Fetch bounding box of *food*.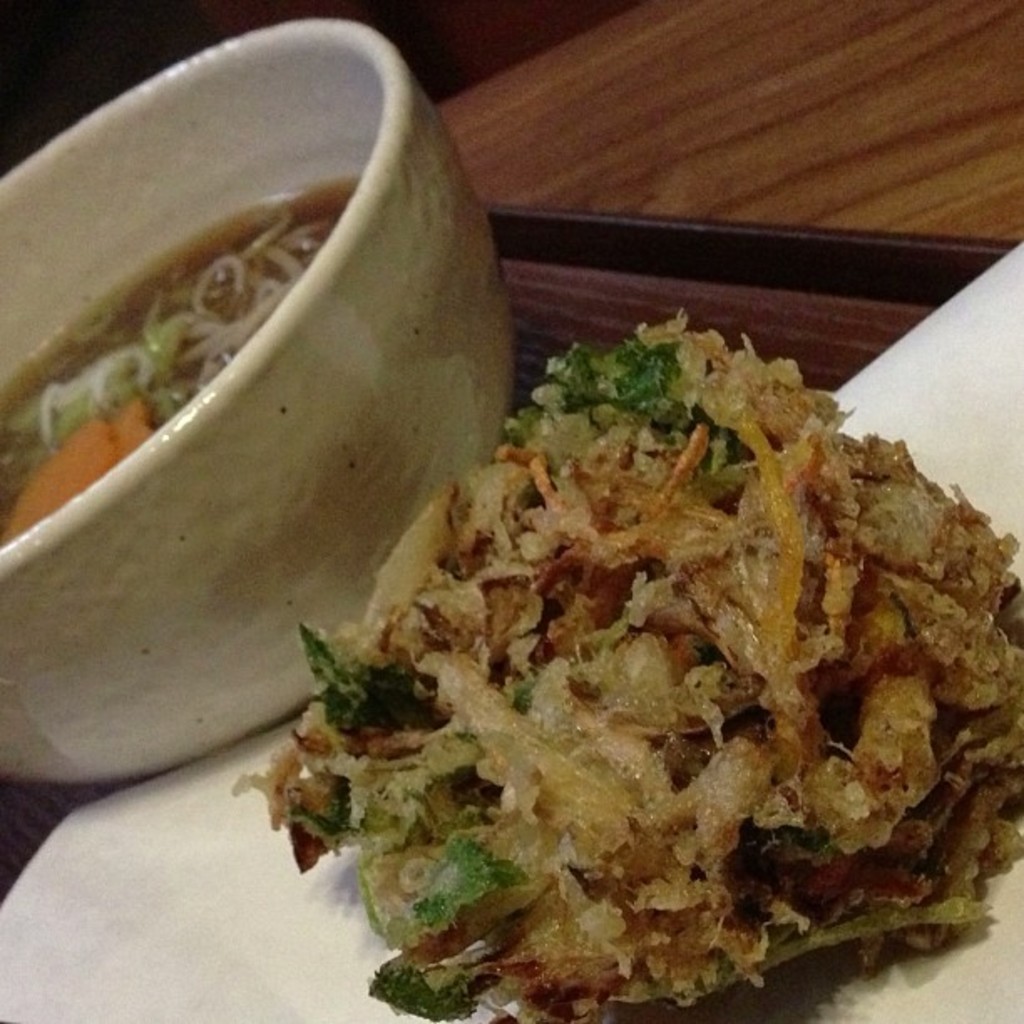
Bbox: (left=268, top=286, right=970, bottom=1021).
